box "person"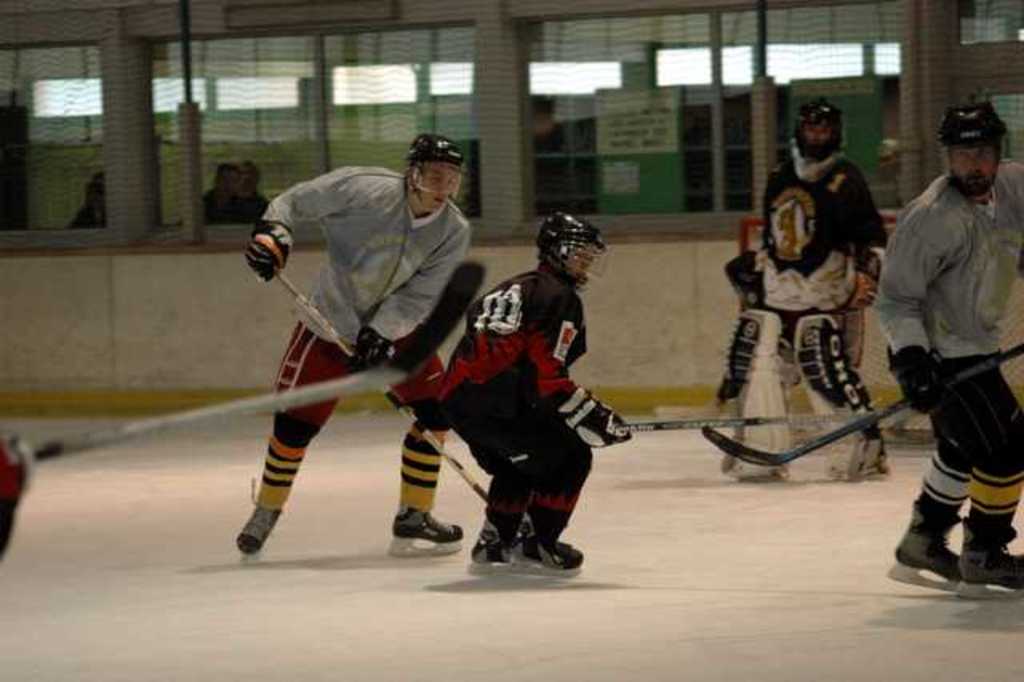
bbox=[723, 96, 890, 483]
